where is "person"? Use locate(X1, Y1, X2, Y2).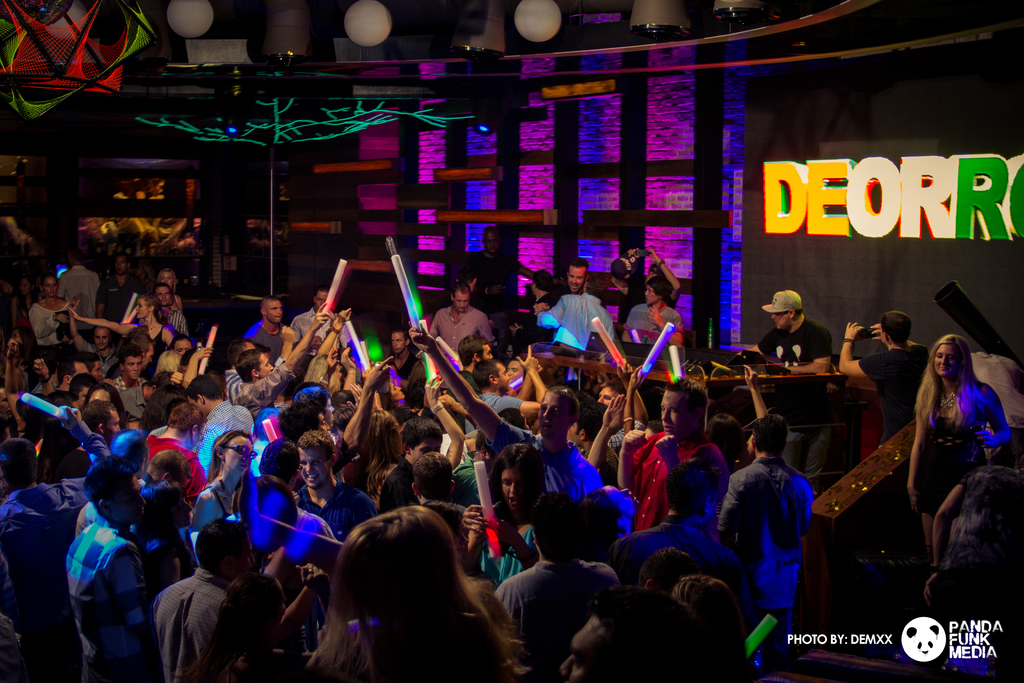
locate(0, 395, 118, 682).
